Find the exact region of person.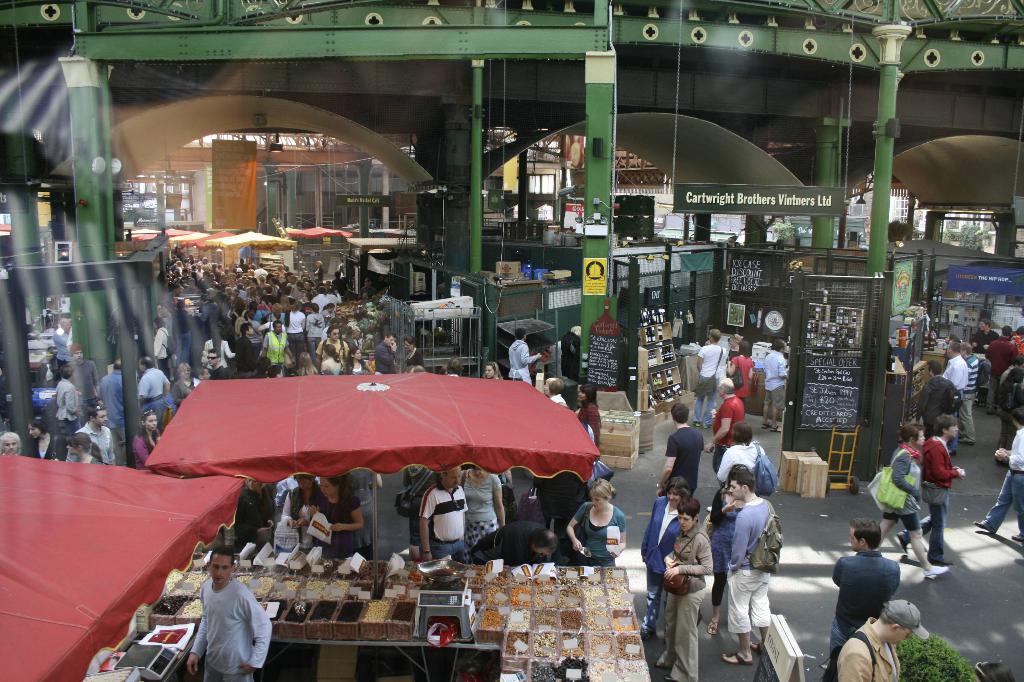
Exact region: (x1=888, y1=421, x2=952, y2=577).
